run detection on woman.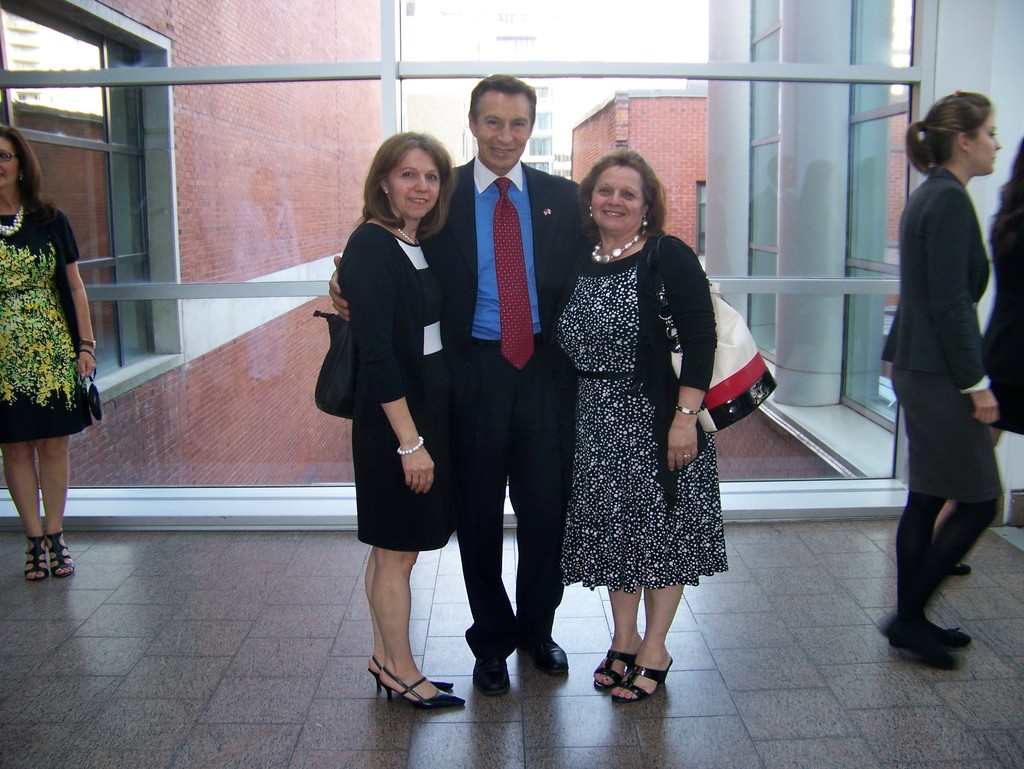
Result: bbox(339, 127, 473, 707).
